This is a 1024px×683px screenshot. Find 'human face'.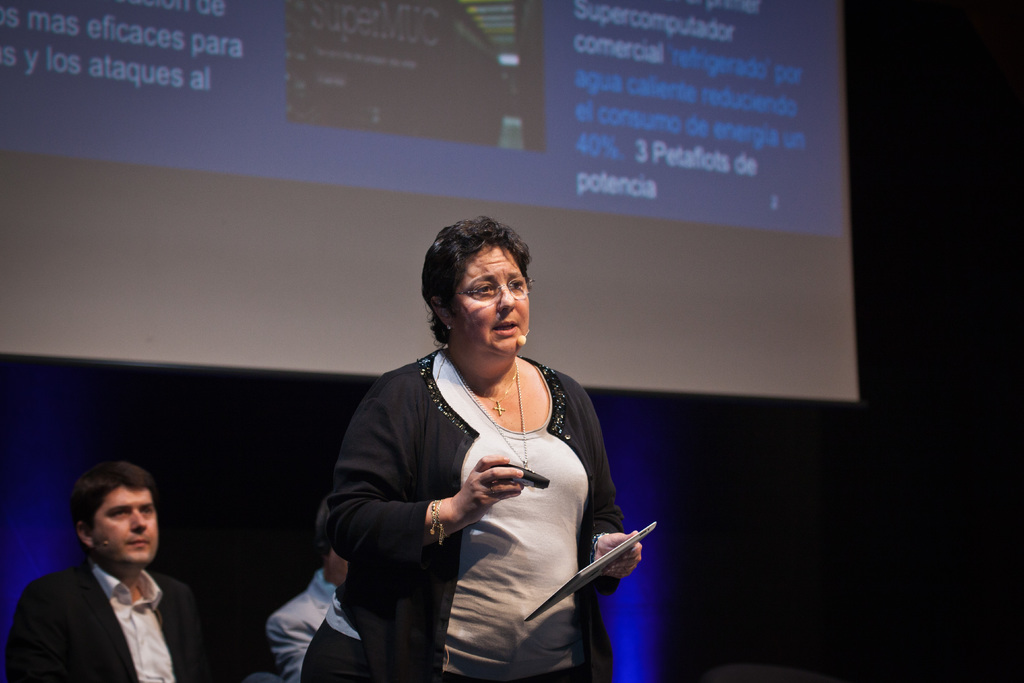
Bounding box: <bbox>456, 246, 530, 358</bbox>.
